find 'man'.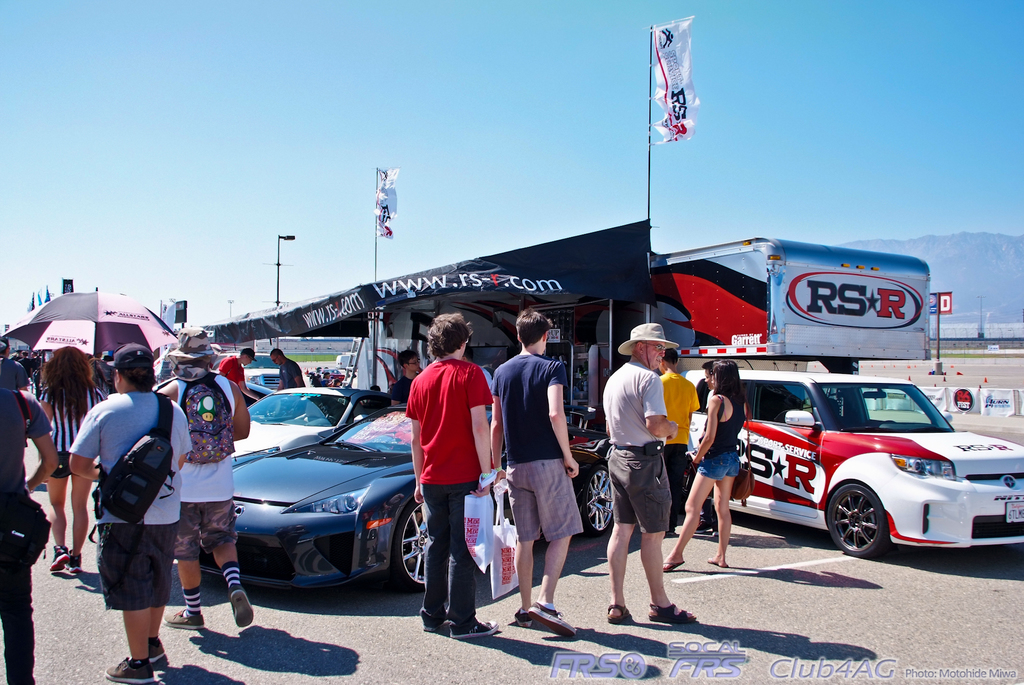
rect(218, 350, 259, 404).
